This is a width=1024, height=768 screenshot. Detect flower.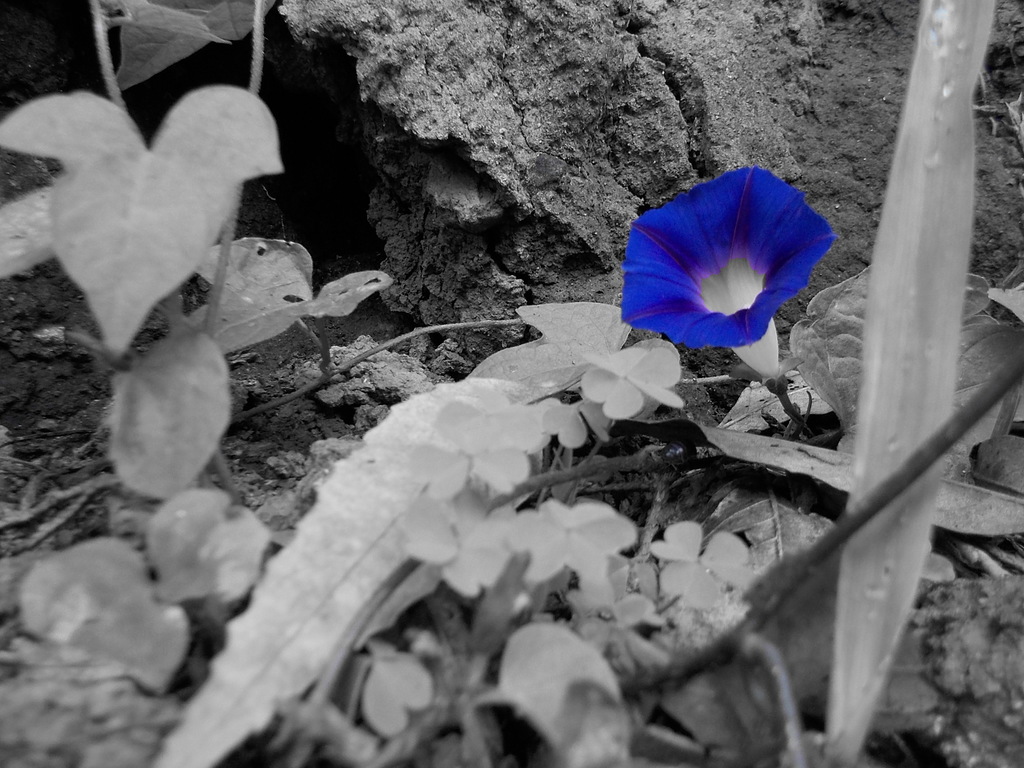
{"left": 617, "top": 175, "right": 833, "bottom": 354}.
